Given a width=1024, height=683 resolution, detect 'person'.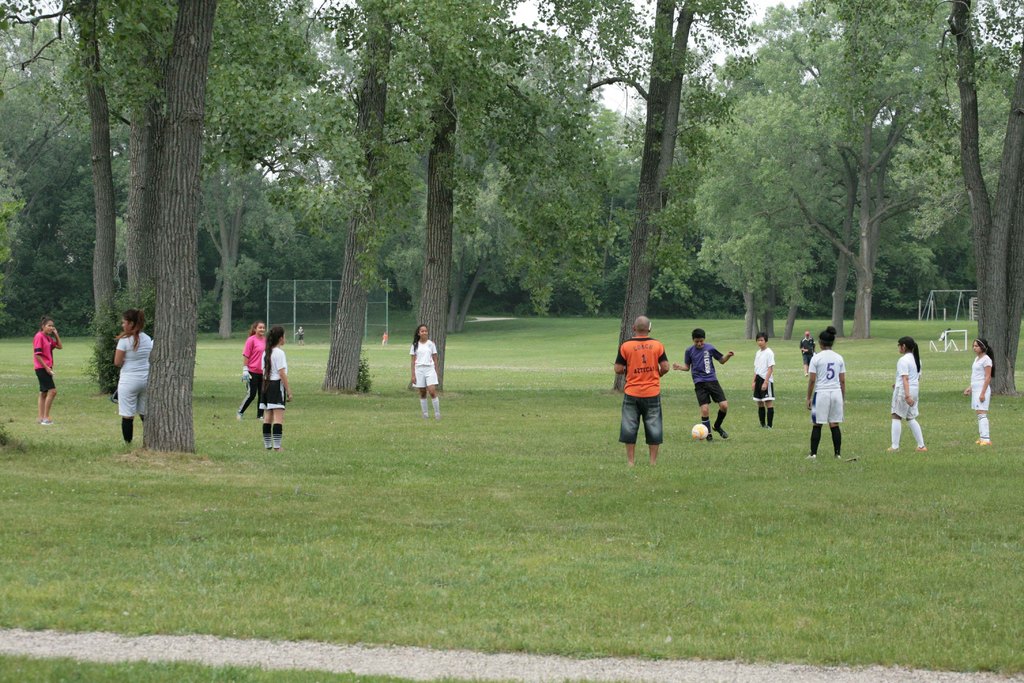
233, 316, 269, 417.
